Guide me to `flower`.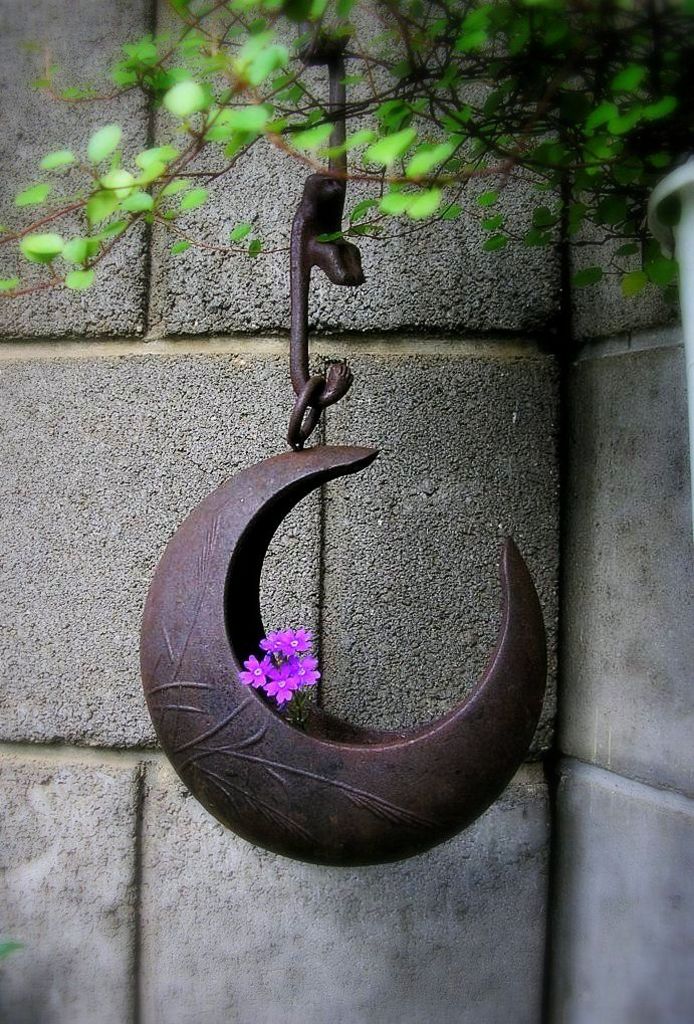
Guidance: [x1=238, y1=654, x2=273, y2=689].
